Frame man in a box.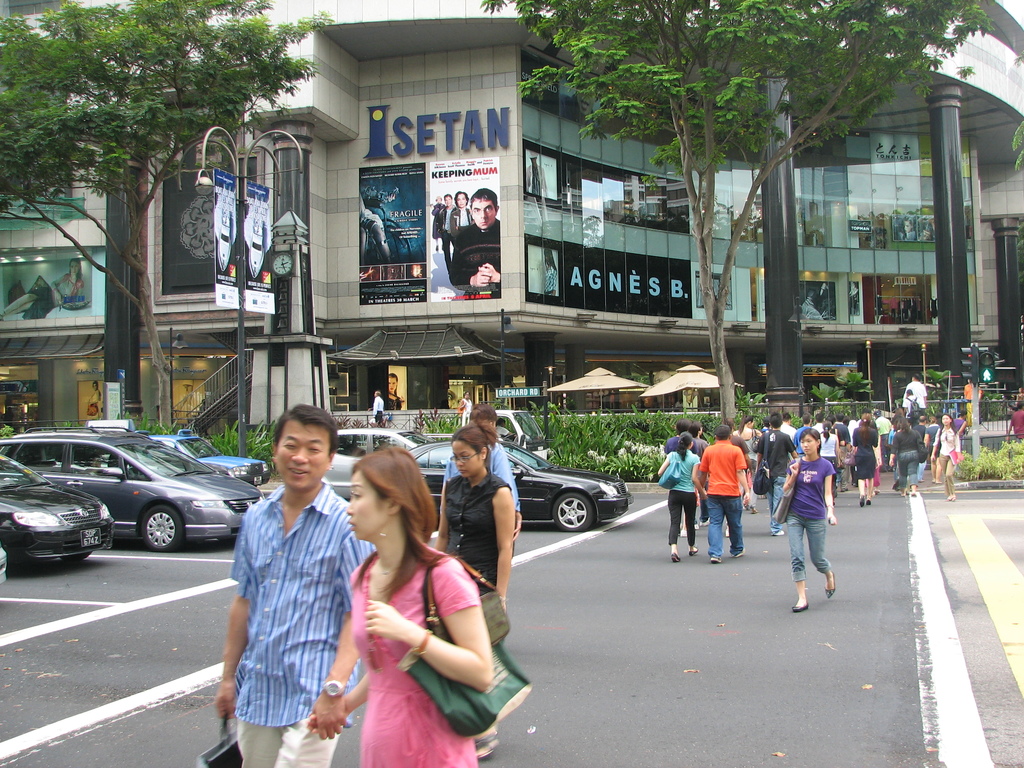
select_region(835, 412, 852, 489).
